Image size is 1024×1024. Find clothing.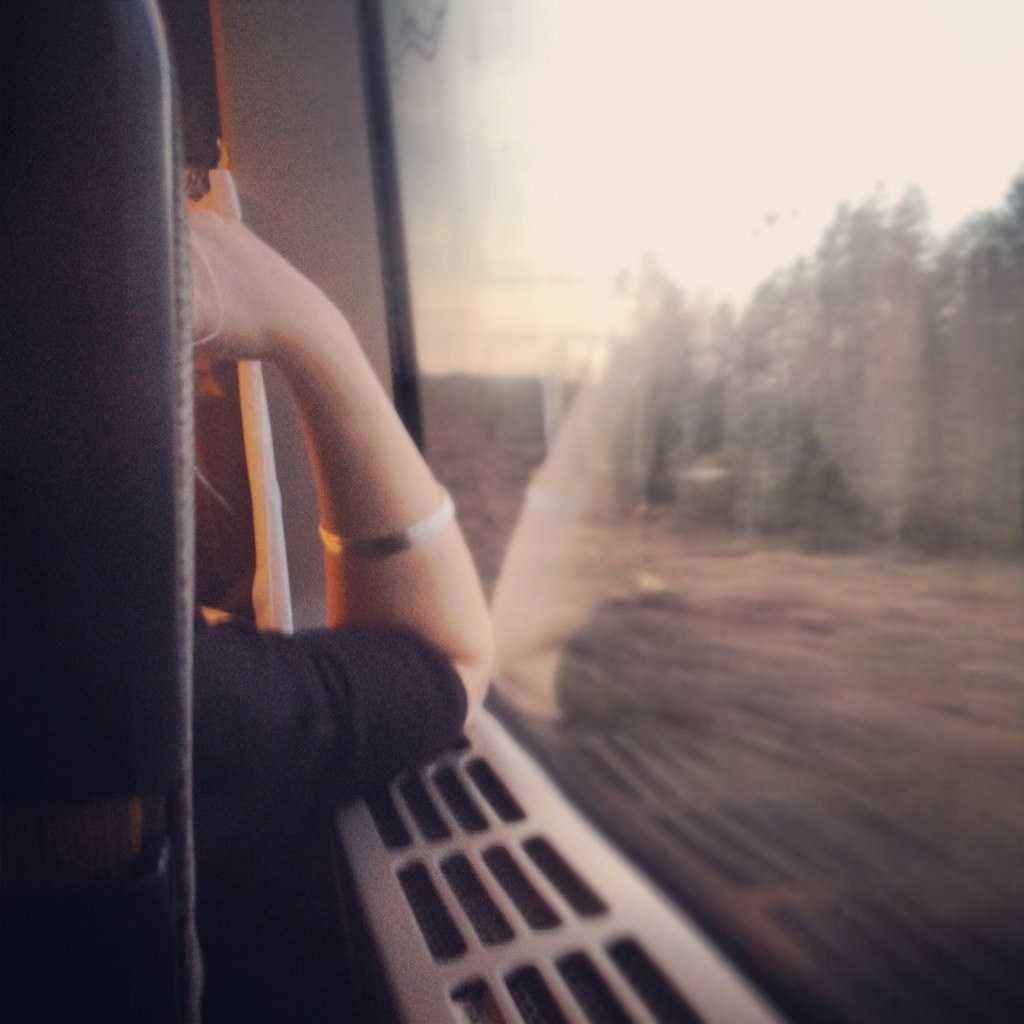
bbox(189, 618, 464, 870).
